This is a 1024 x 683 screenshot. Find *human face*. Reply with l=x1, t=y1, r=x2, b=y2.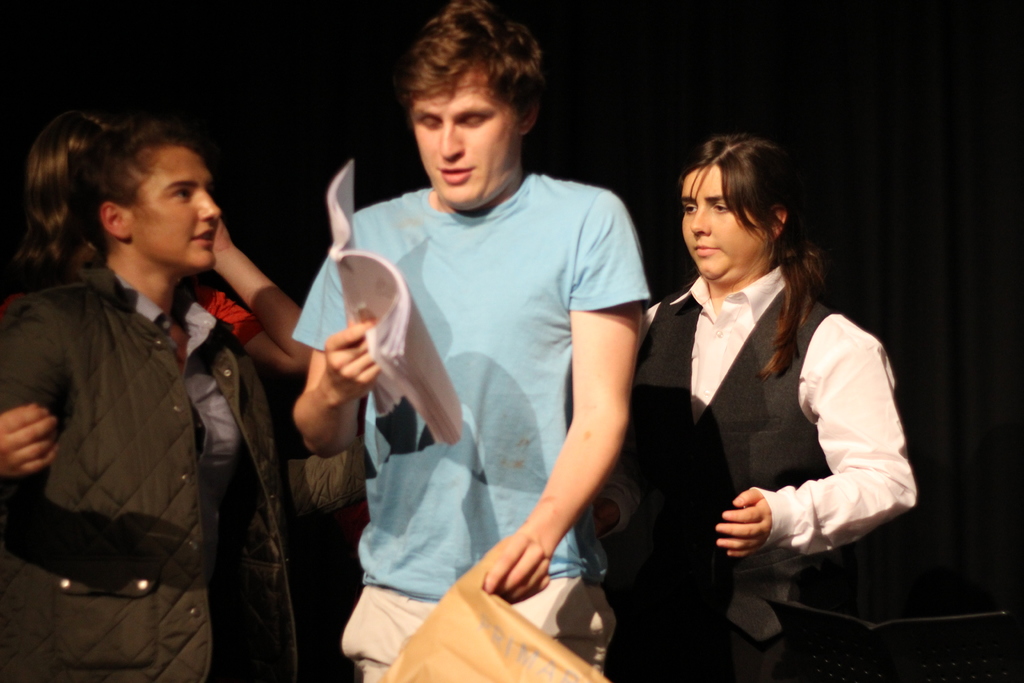
l=410, t=75, r=514, b=213.
